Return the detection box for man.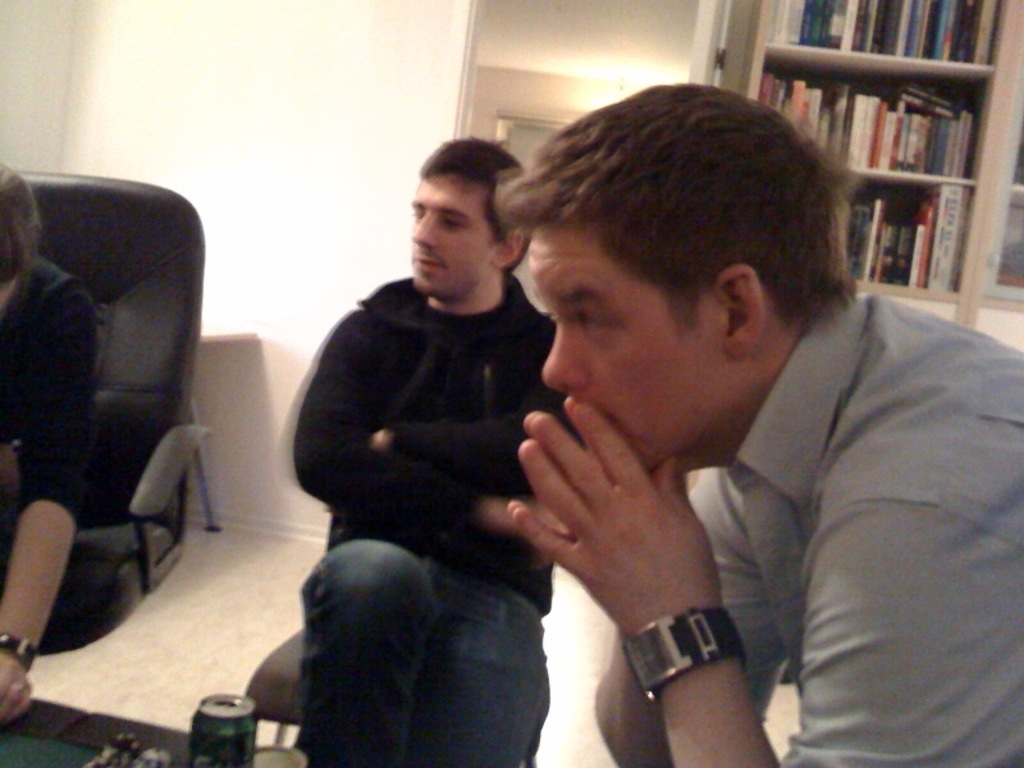
Rect(269, 138, 575, 753).
